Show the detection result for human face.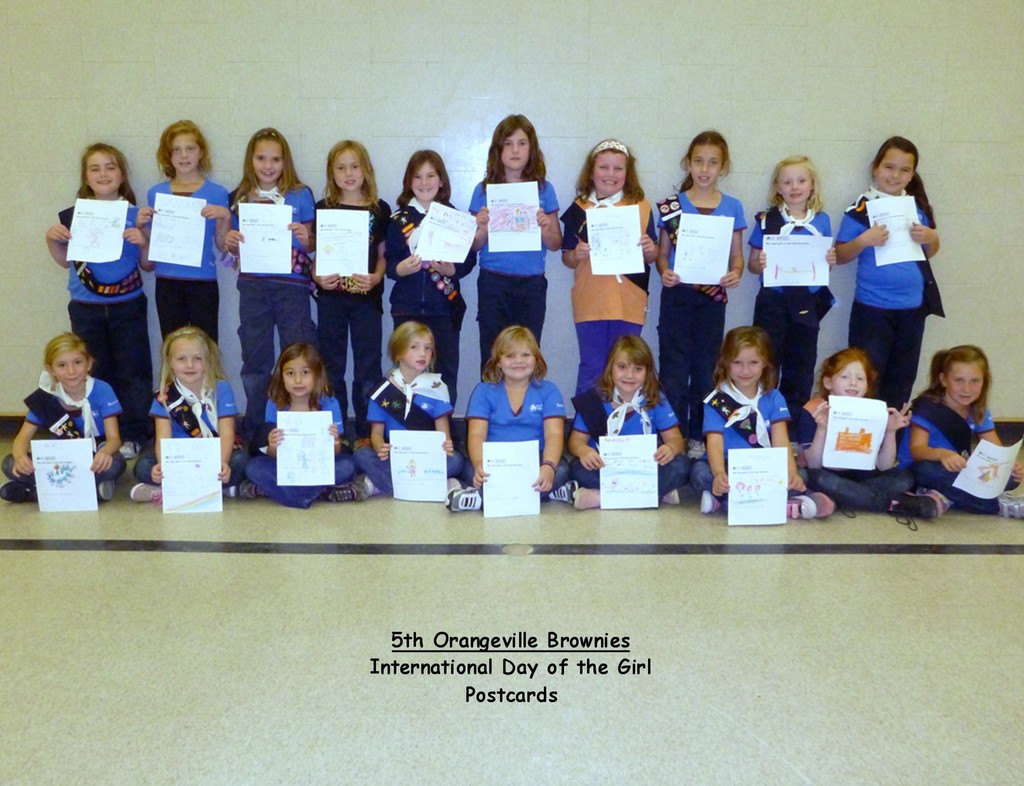
bbox=(777, 166, 817, 201).
